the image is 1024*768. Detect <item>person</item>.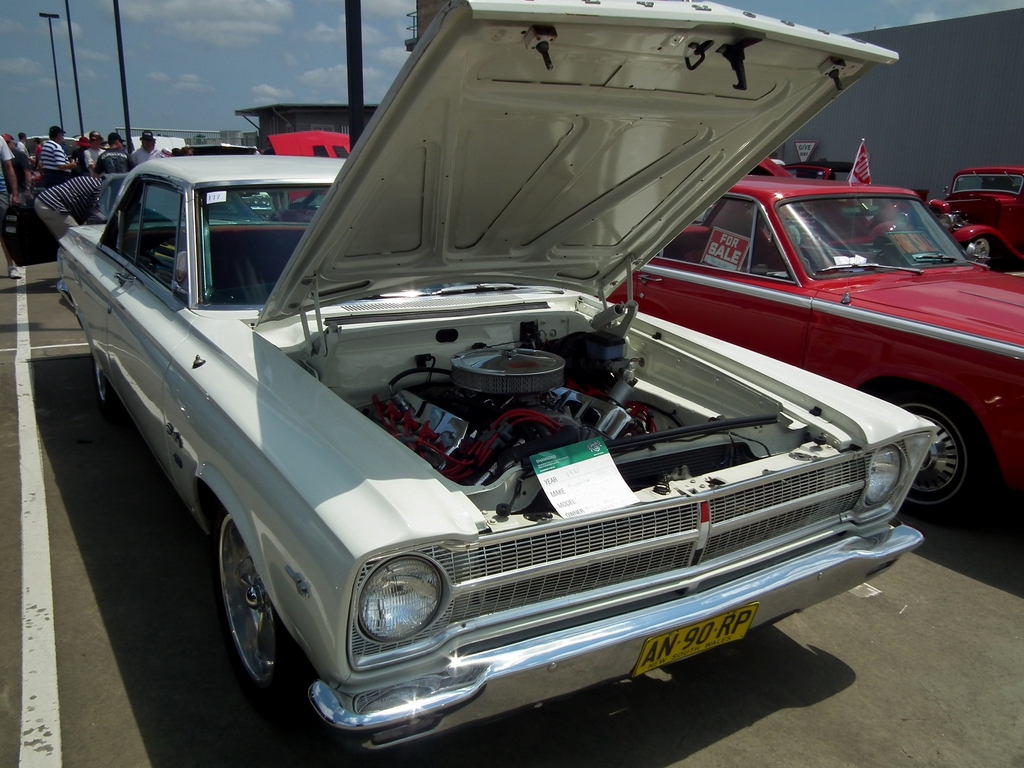
Detection: rect(42, 124, 76, 193).
